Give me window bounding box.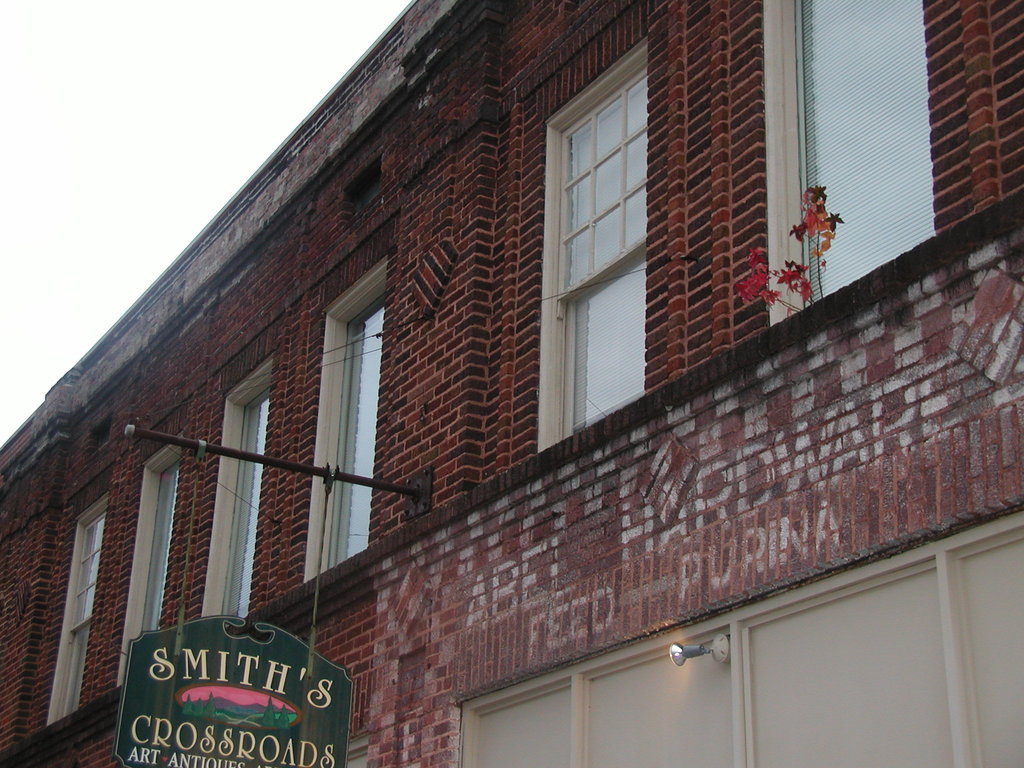
x1=762 y1=0 x2=932 y2=329.
